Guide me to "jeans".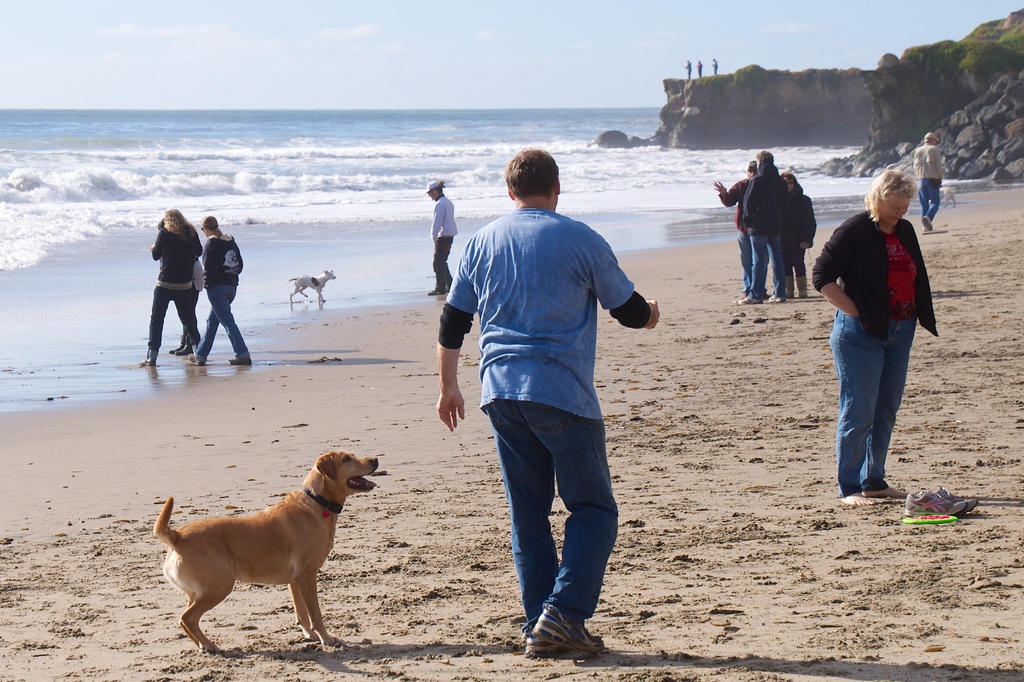
Guidance: BBox(739, 233, 751, 290).
